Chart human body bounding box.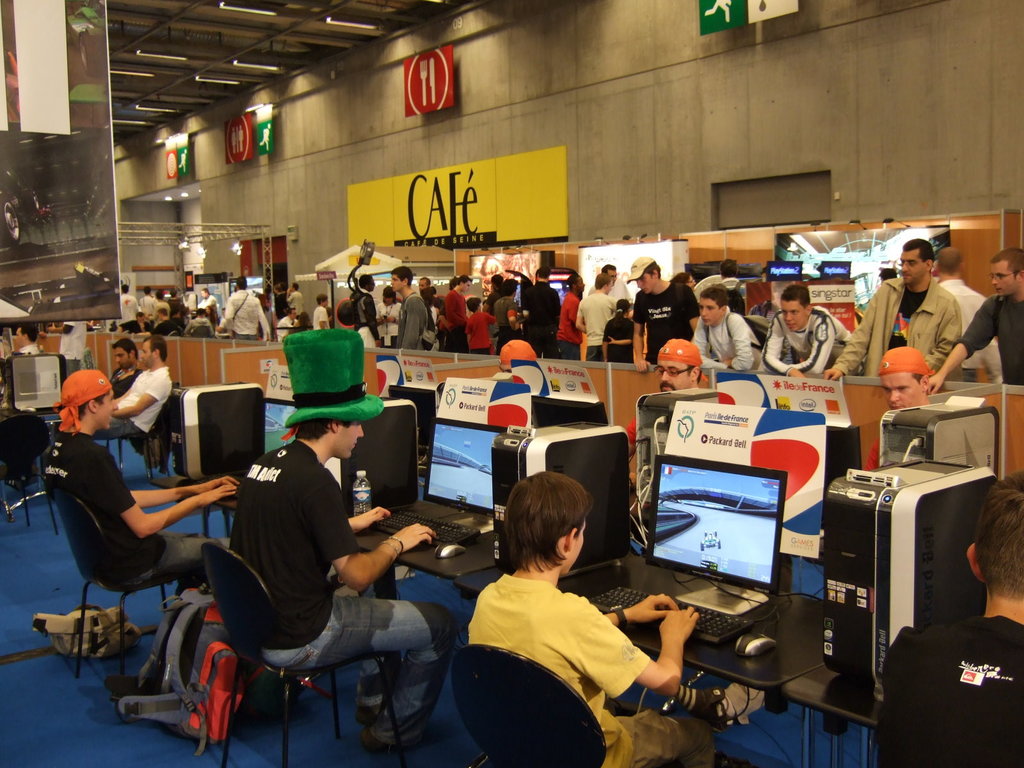
Charted: 45 375 230 596.
